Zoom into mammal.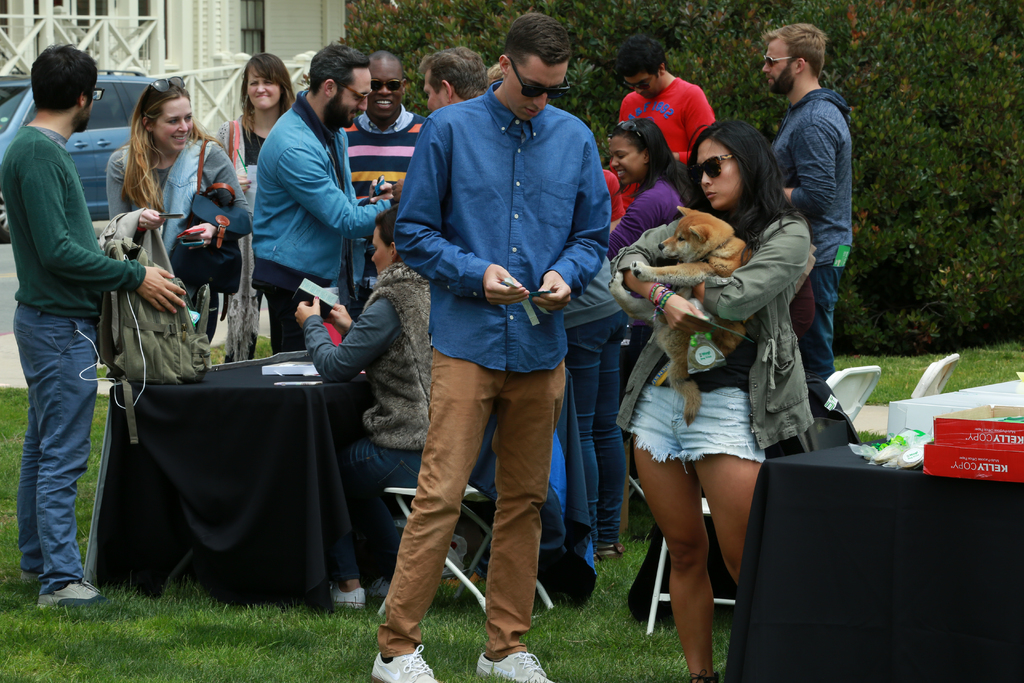
Zoom target: box=[246, 38, 396, 360].
